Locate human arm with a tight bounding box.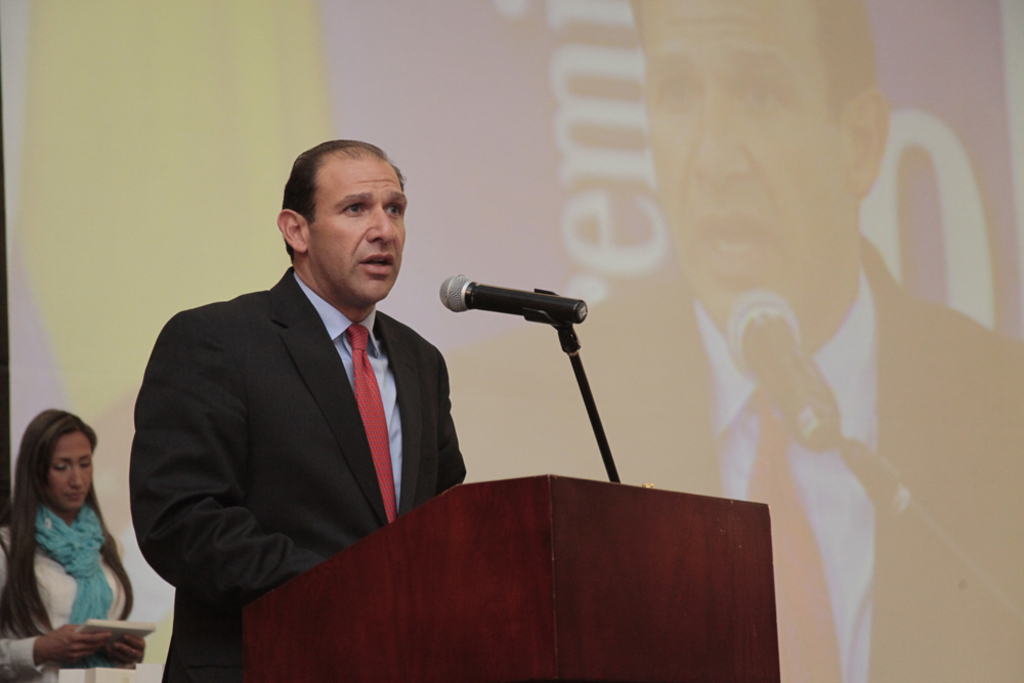
select_region(104, 638, 141, 666).
